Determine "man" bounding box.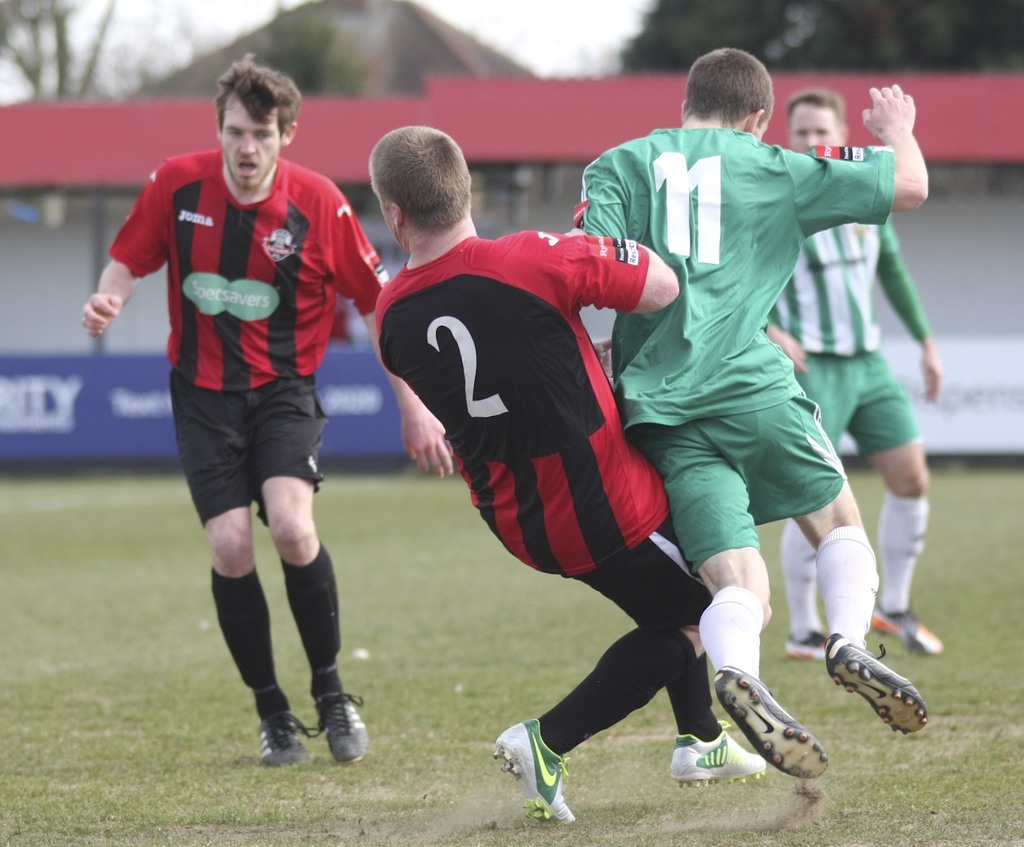
Determined: region(122, 71, 380, 788).
